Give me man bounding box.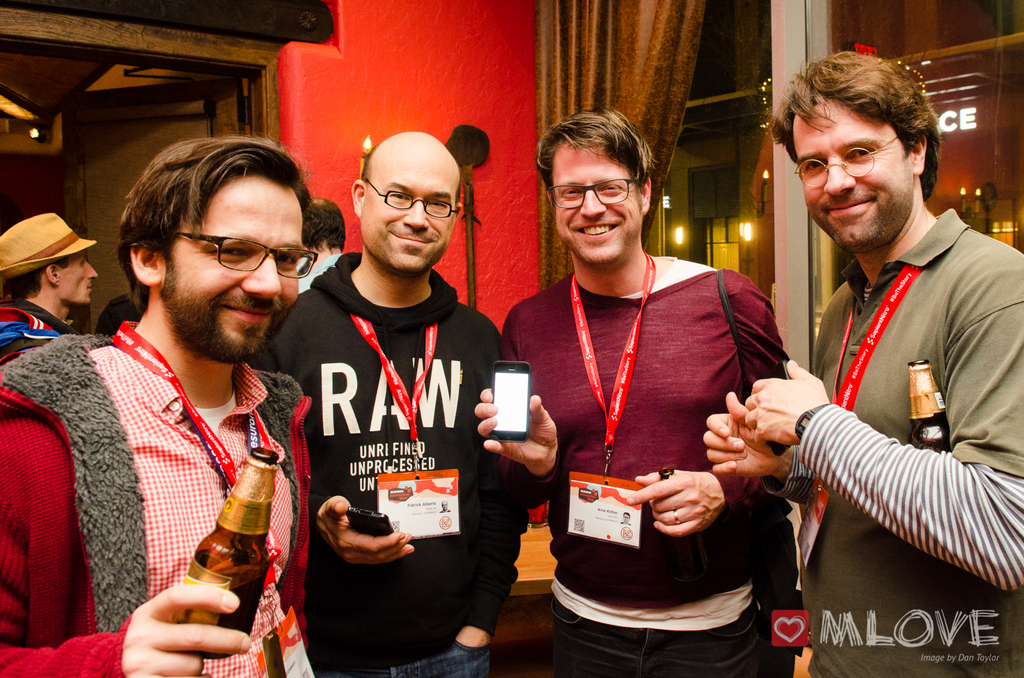
x1=249 y1=134 x2=530 y2=677.
